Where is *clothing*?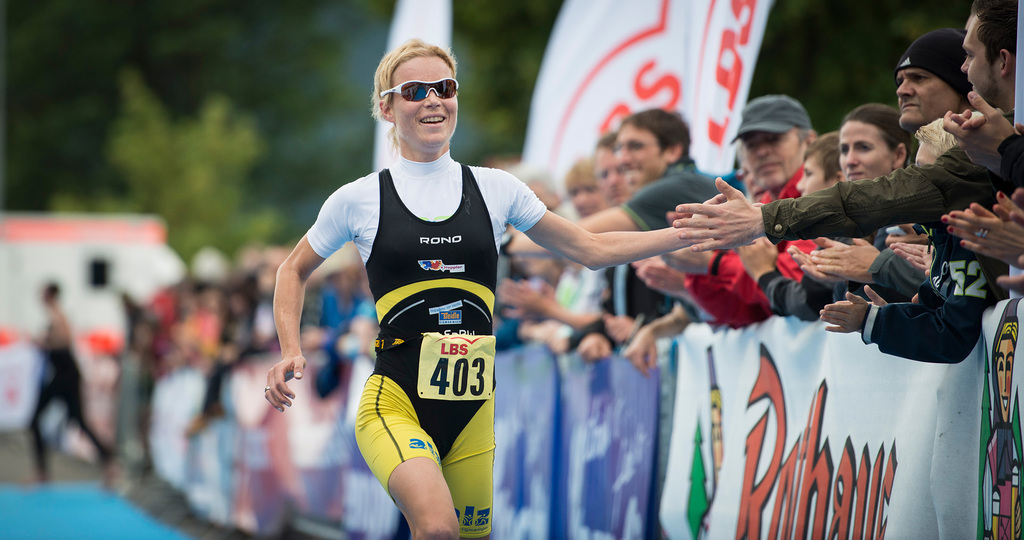
box=[759, 108, 1015, 243].
